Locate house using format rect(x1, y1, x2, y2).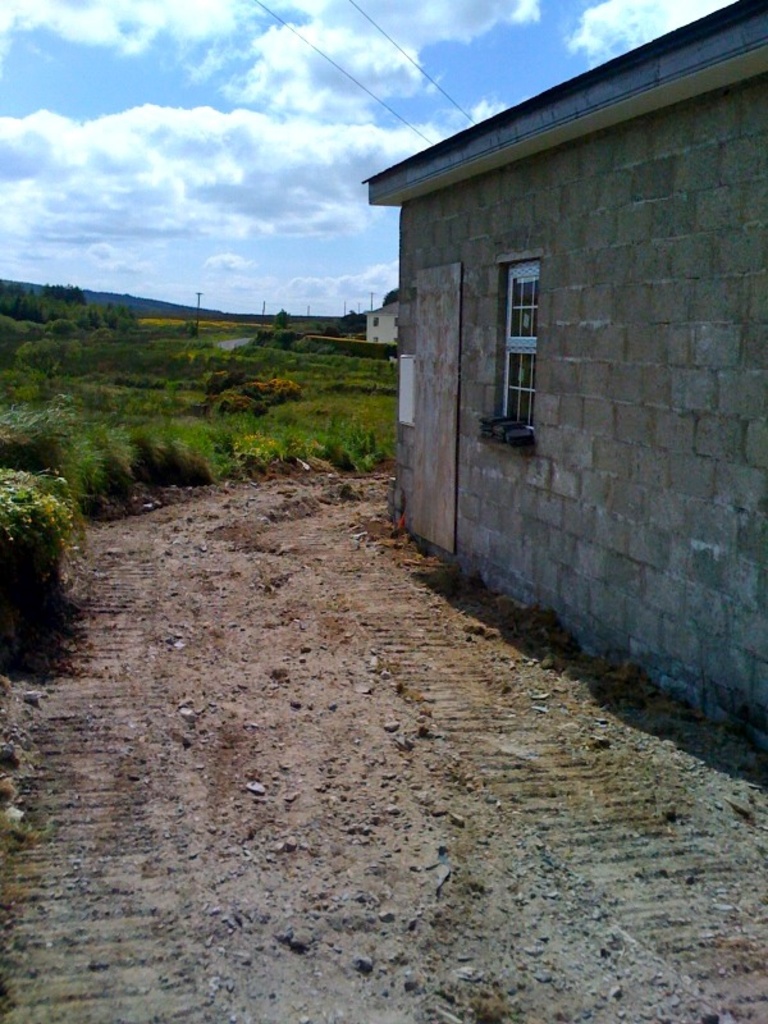
rect(365, 303, 404, 347).
